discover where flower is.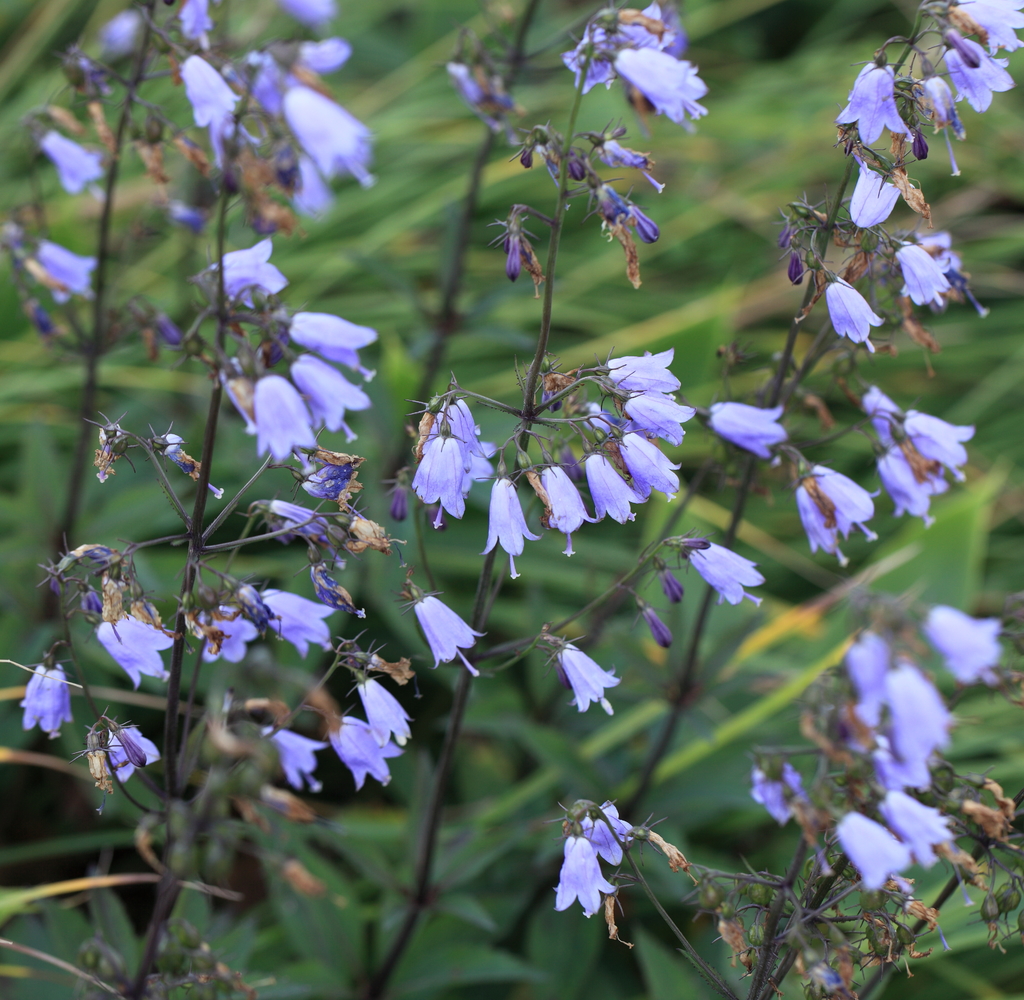
Discovered at crop(753, 755, 812, 825).
